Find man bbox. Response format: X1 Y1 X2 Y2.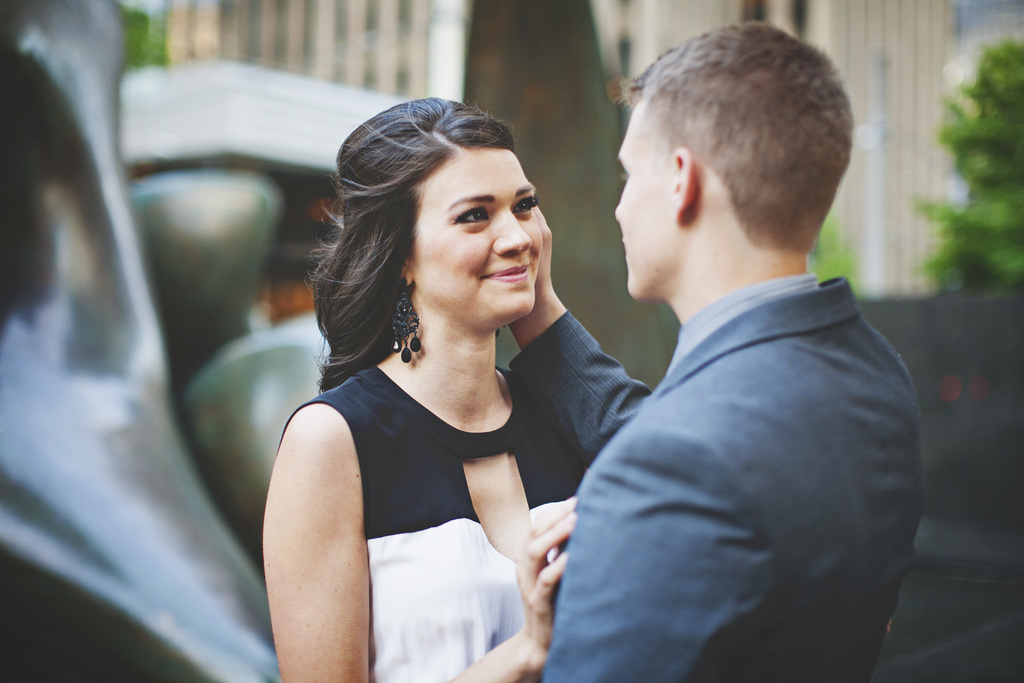
506 17 920 682.
